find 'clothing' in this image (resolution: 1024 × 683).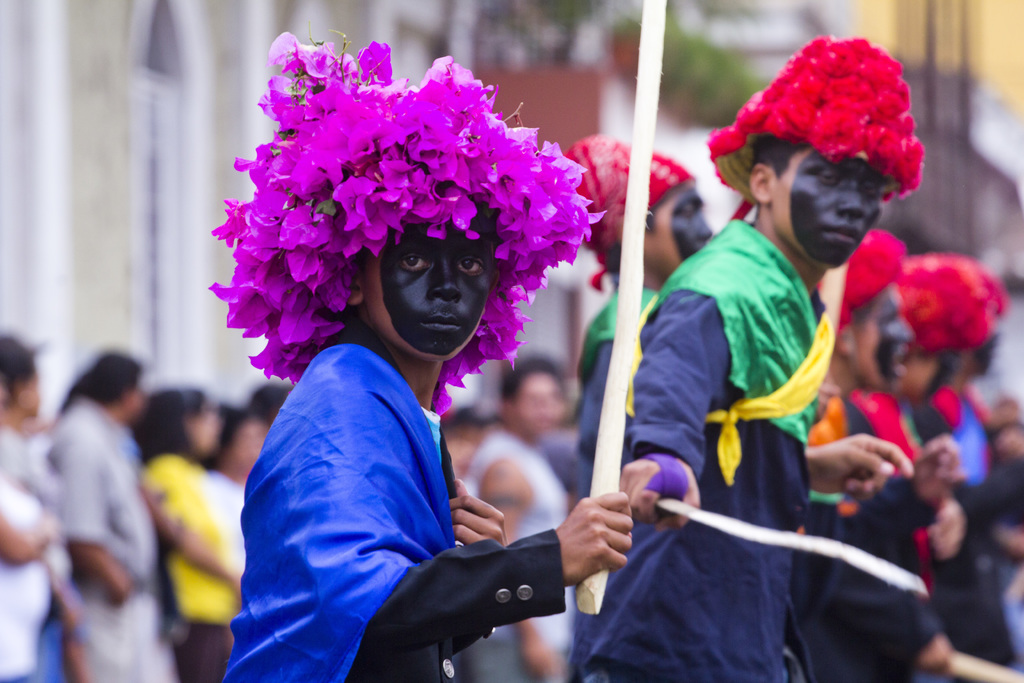
locate(582, 221, 876, 677).
